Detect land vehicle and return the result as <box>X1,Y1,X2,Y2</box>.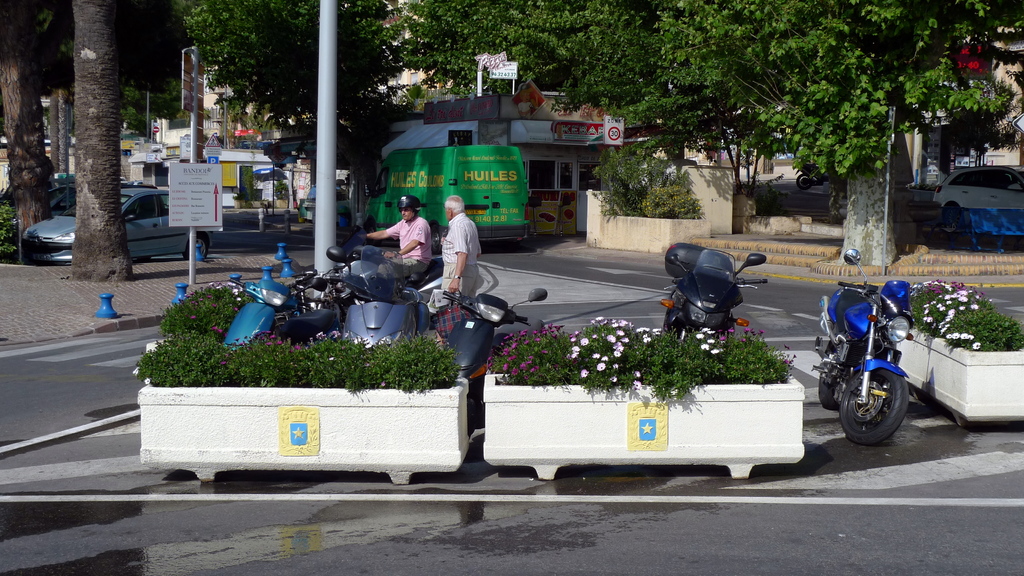
<box>662,244,767,353</box>.
